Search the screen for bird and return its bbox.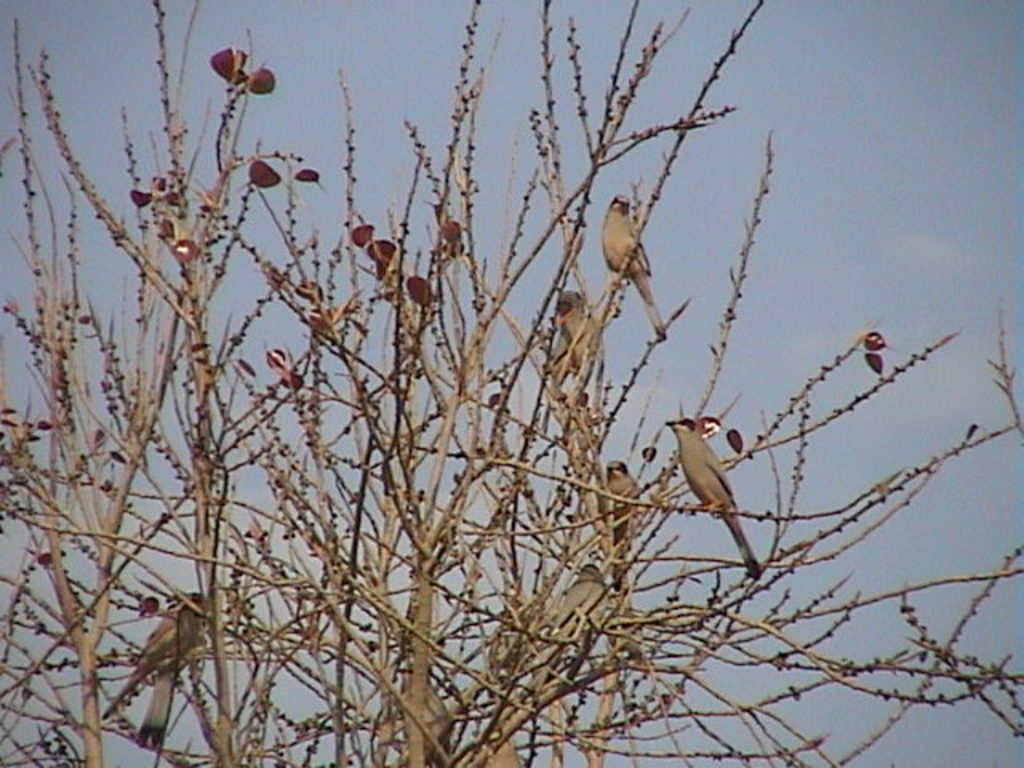
Found: (101, 600, 214, 725).
